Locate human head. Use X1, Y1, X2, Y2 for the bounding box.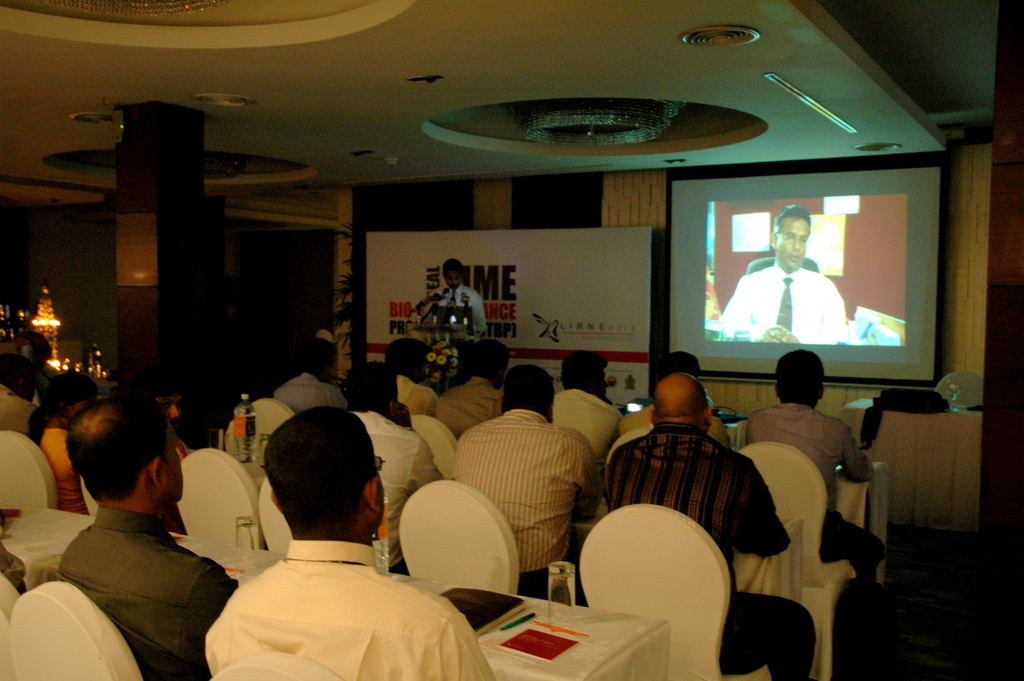
469, 340, 509, 381.
